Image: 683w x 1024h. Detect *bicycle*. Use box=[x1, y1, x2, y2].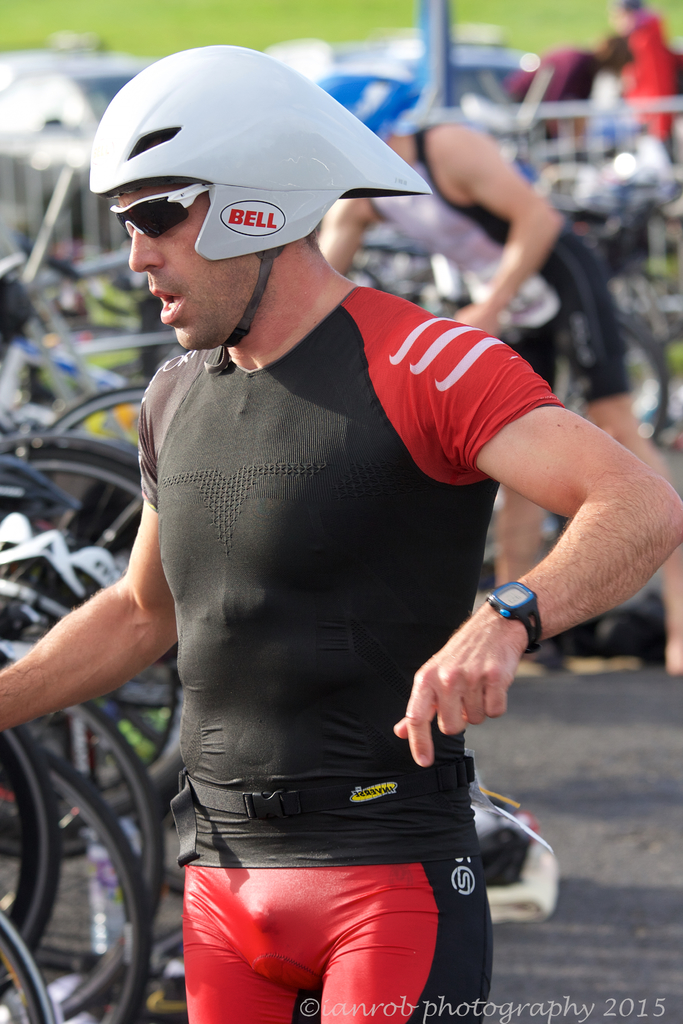
box=[0, 440, 169, 961].
